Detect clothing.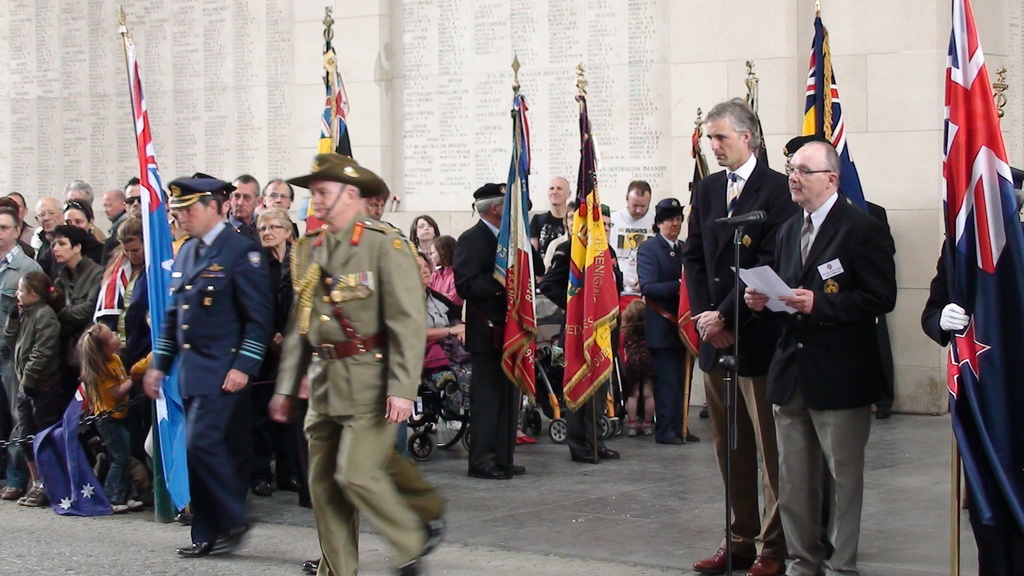
Detected at 541, 233, 625, 453.
